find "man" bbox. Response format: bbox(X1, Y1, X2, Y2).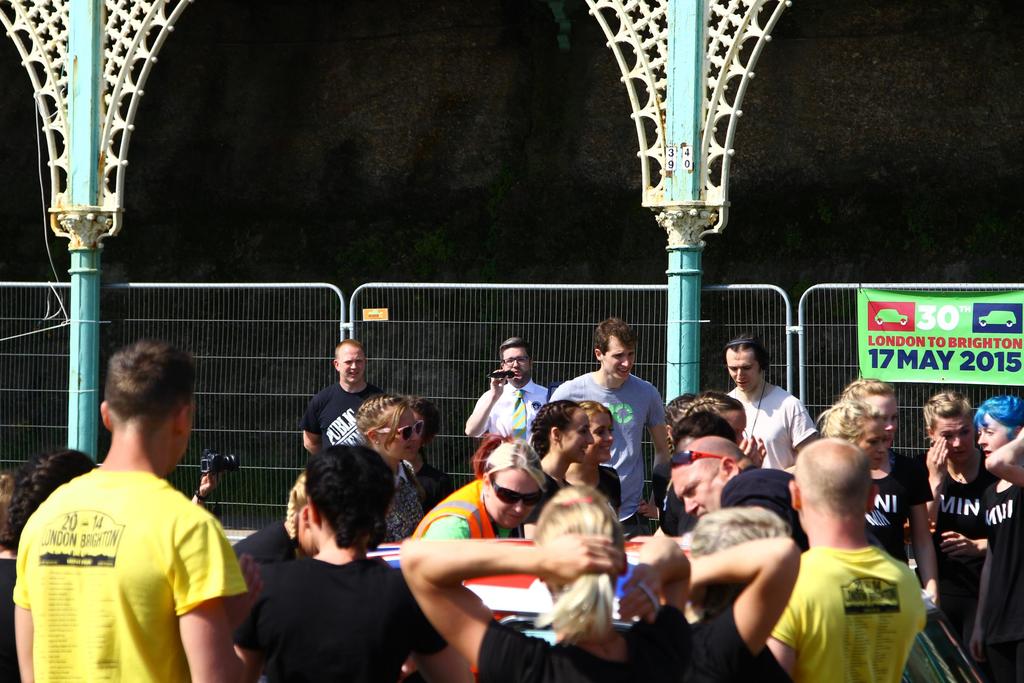
bbox(767, 436, 929, 682).
